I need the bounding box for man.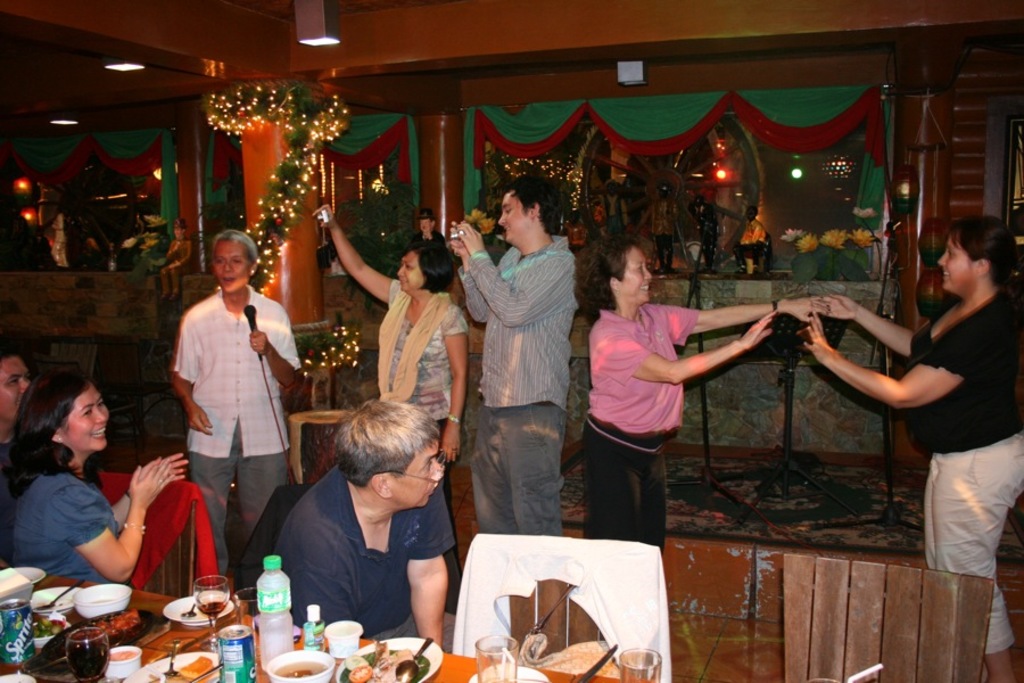
Here it is: <box>271,400,459,653</box>.
